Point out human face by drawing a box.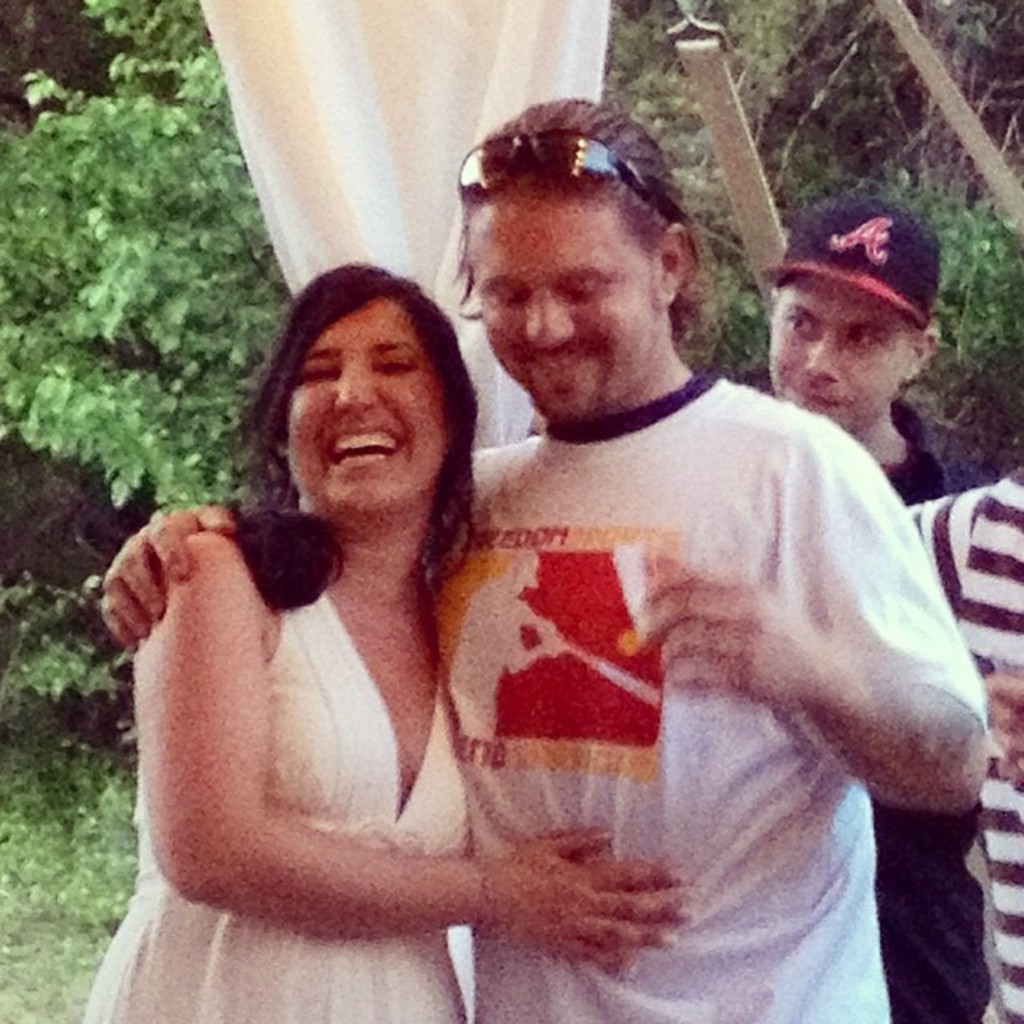
{"left": 483, "top": 176, "right": 658, "bottom": 416}.
